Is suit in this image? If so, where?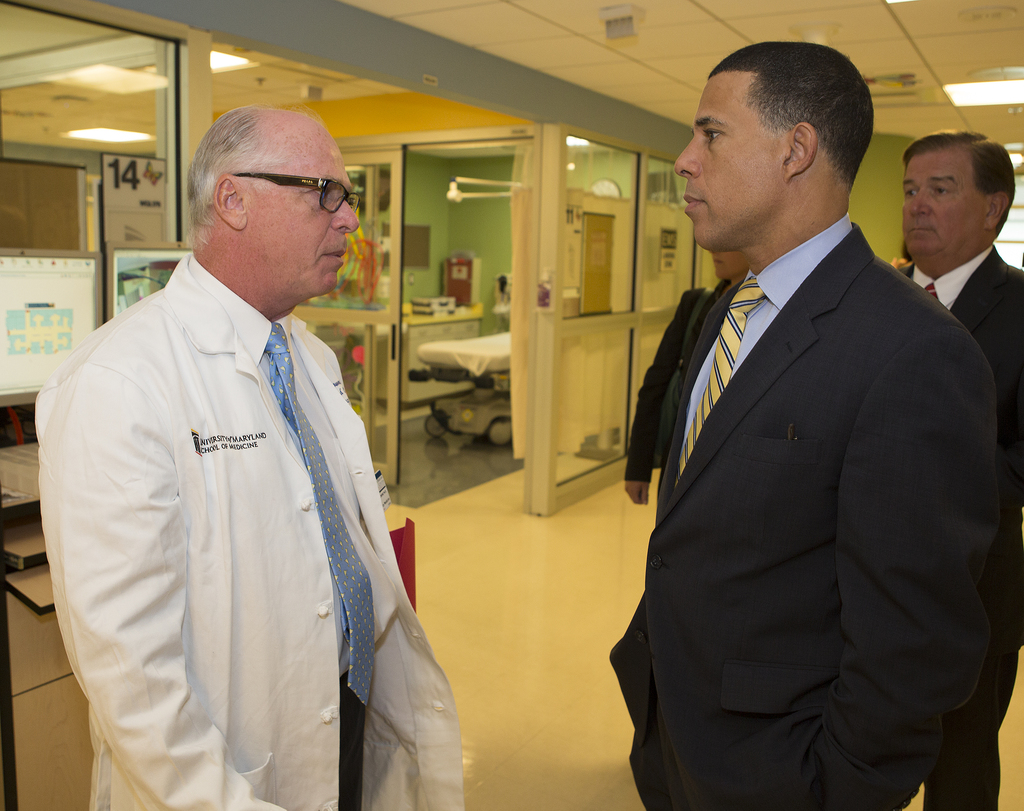
Yes, at crop(595, 291, 1012, 803).
